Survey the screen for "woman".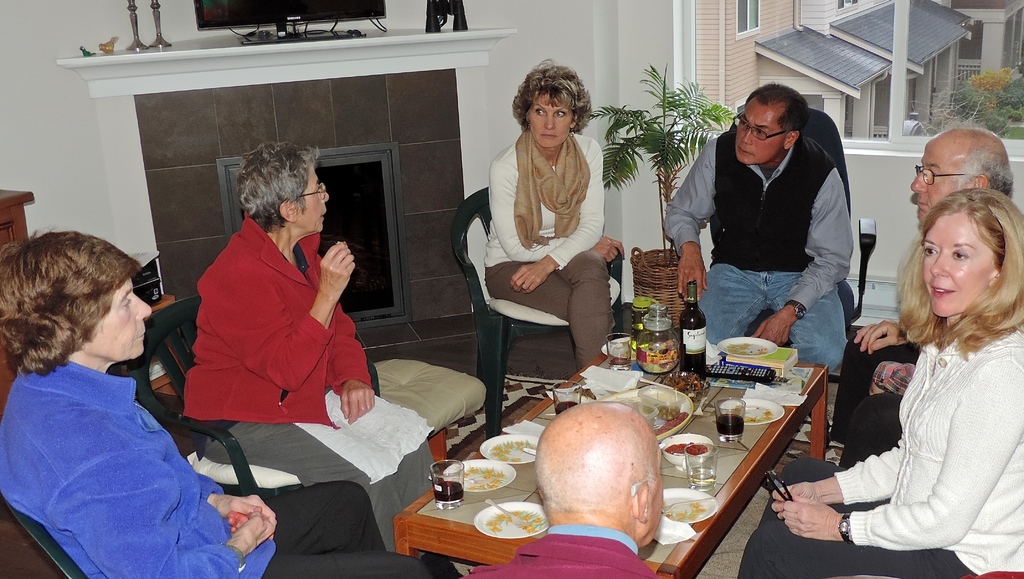
Survey found: l=737, t=187, r=1023, b=578.
